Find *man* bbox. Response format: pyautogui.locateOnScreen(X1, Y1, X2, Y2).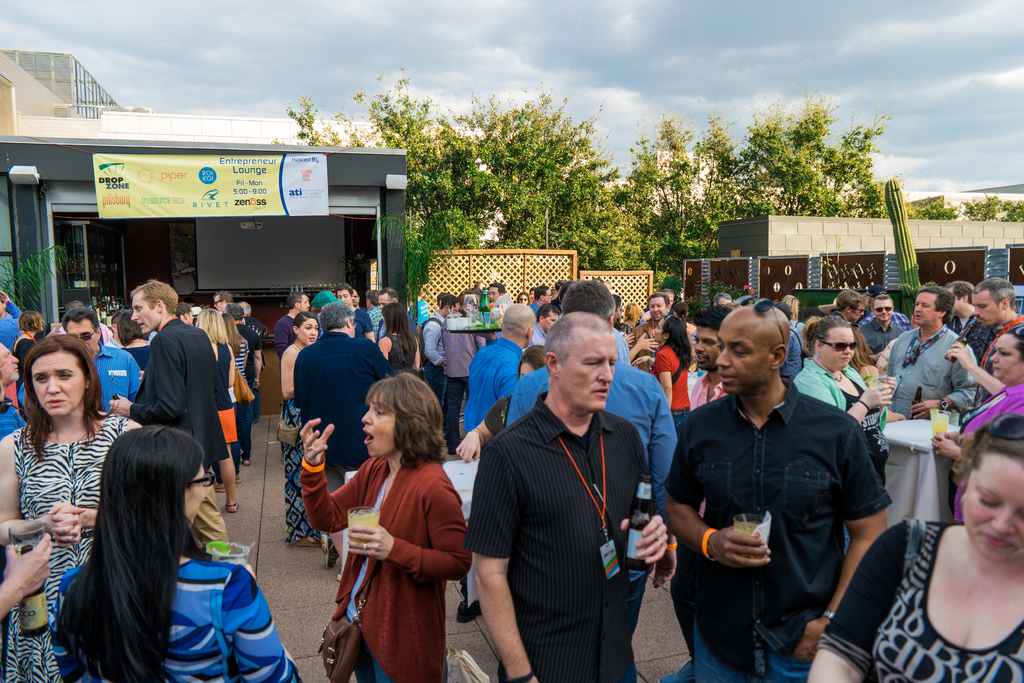
pyautogui.locateOnScreen(672, 296, 895, 673).
